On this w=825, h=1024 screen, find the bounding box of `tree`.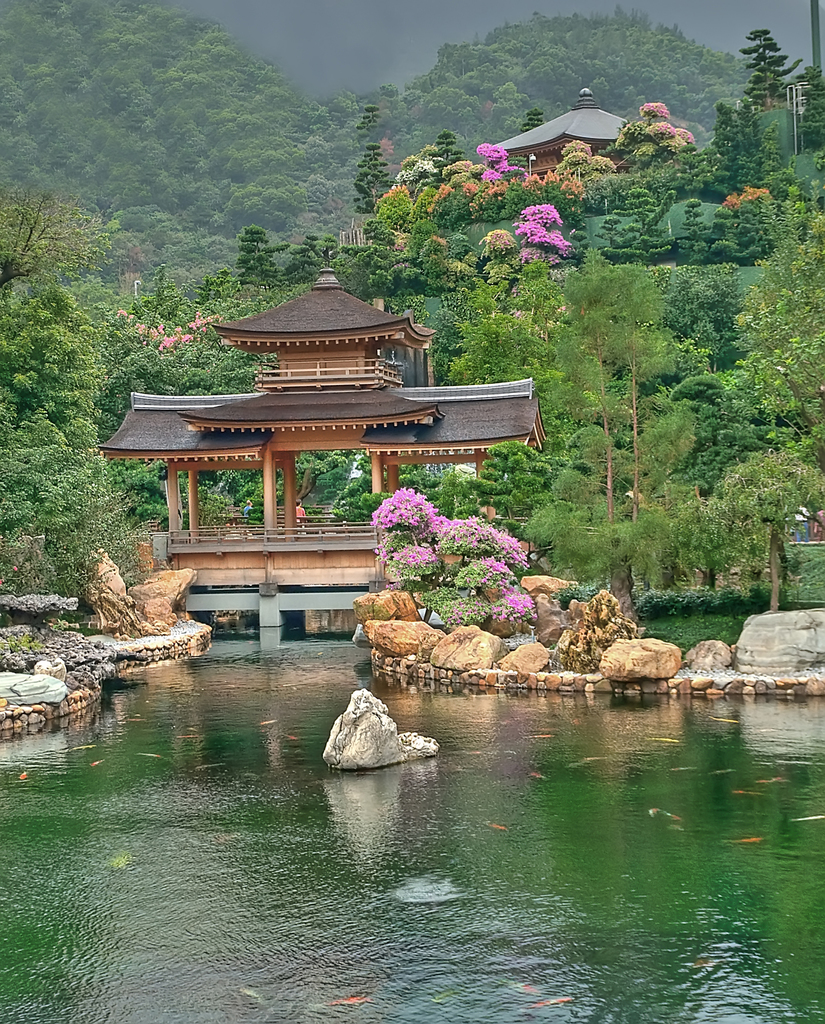
Bounding box: bbox(726, 210, 824, 484).
